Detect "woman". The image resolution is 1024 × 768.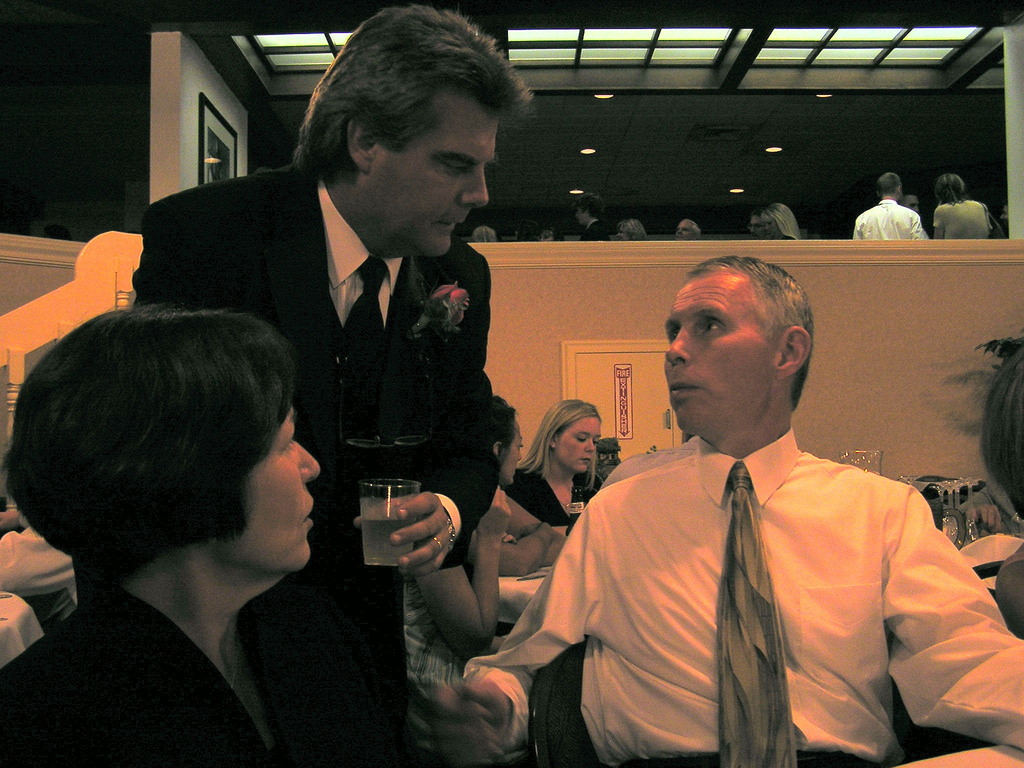
<bbox>481, 394, 557, 571</bbox>.
